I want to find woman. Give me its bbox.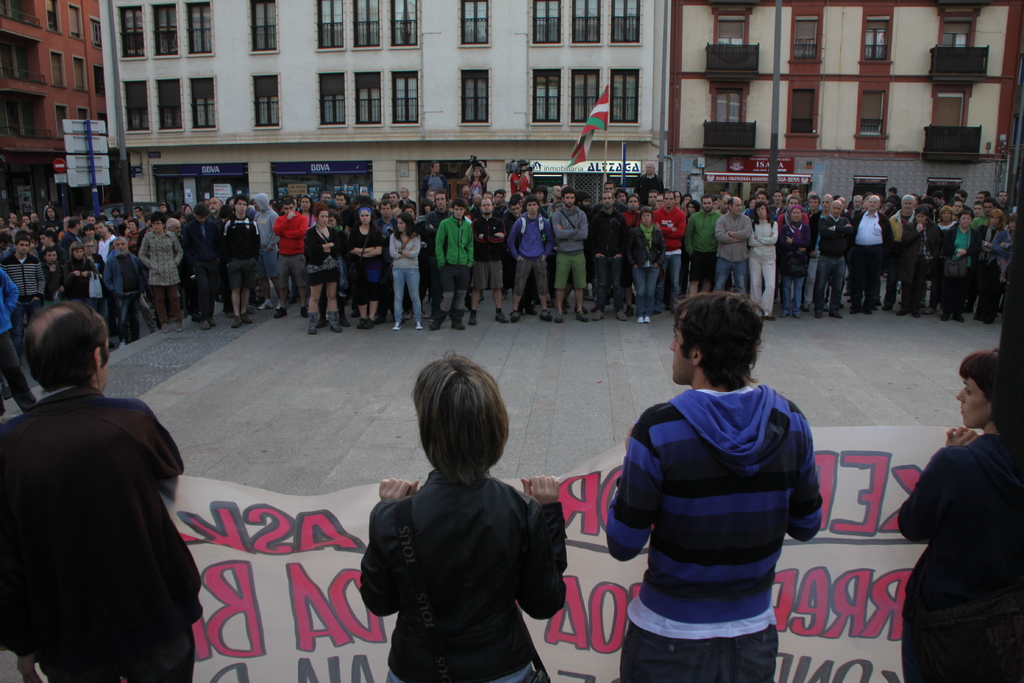
(301, 208, 346, 340).
